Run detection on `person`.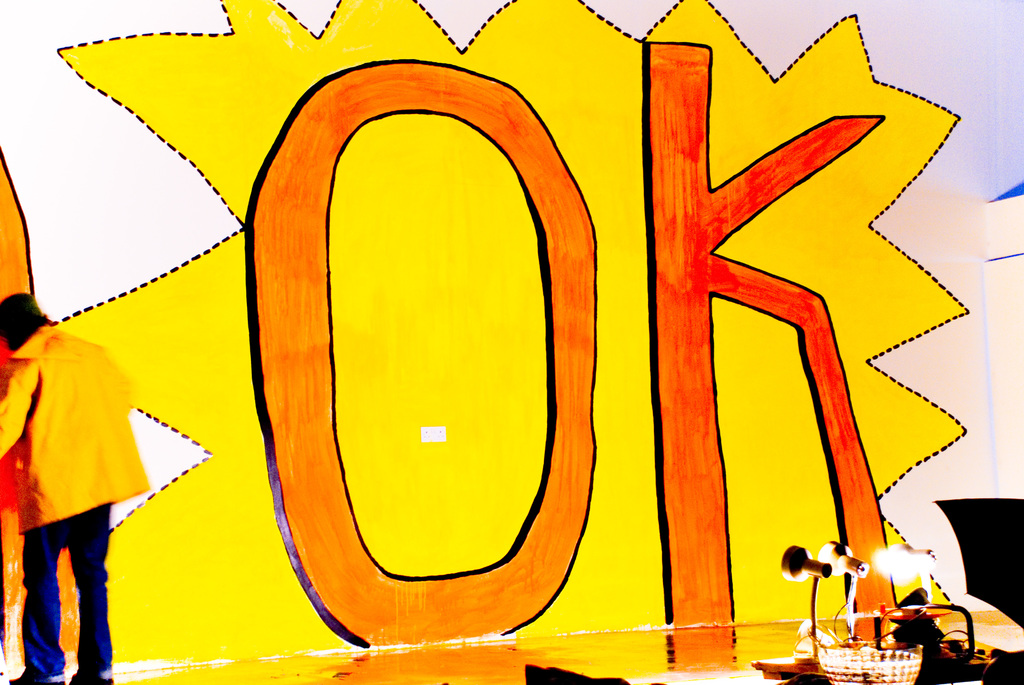
Result: box(0, 286, 154, 684).
